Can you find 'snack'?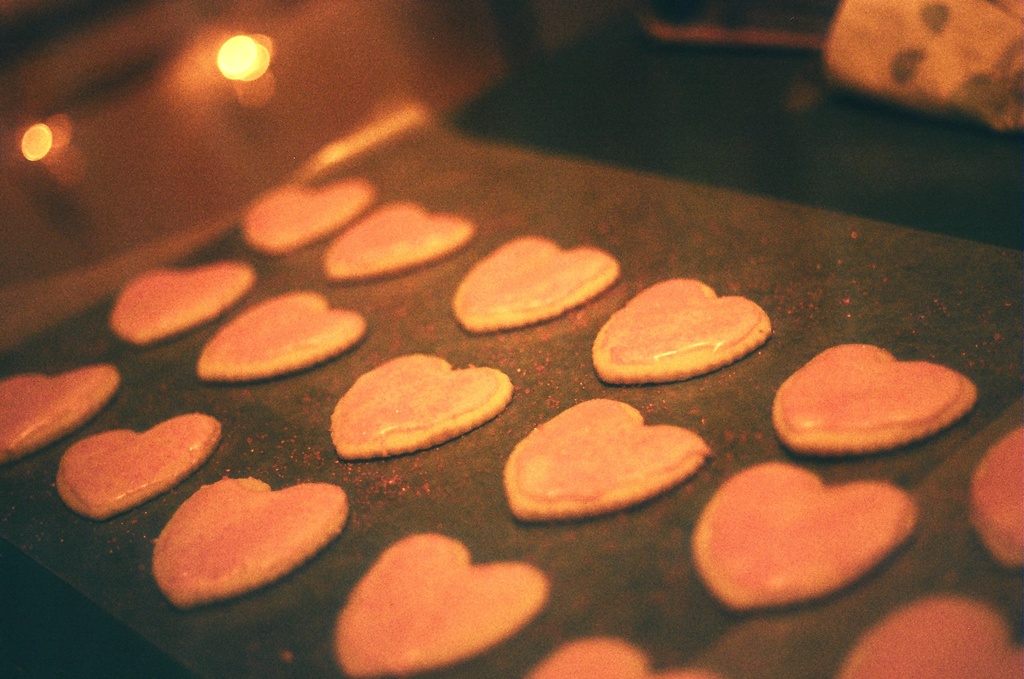
Yes, bounding box: 695,463,921,615.
